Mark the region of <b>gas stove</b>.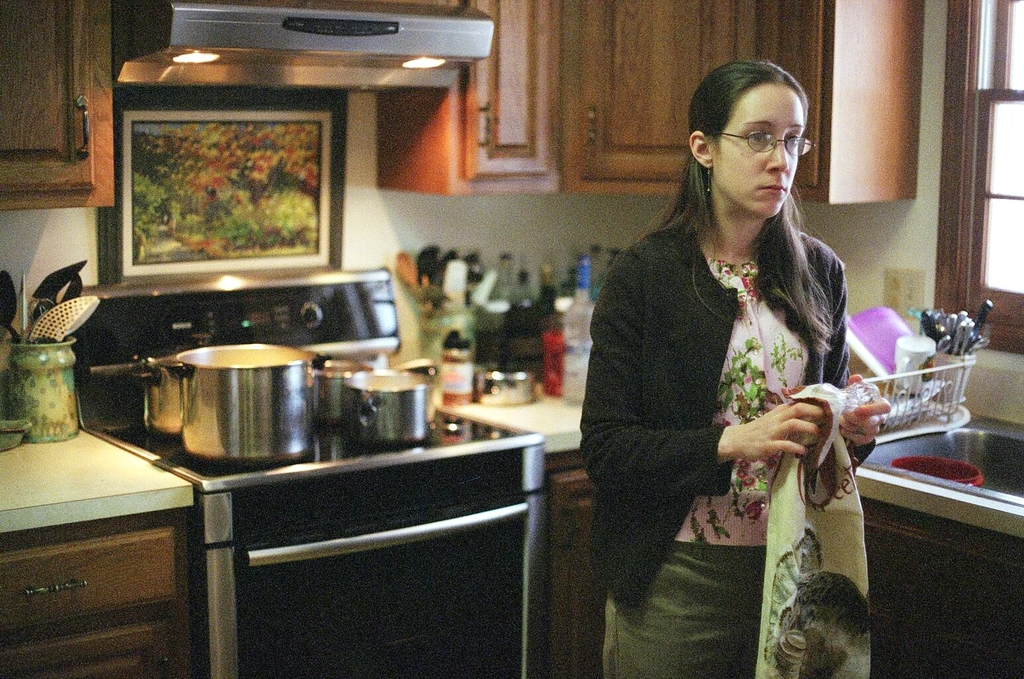
Region: crop(87, 396, 539, 481).
